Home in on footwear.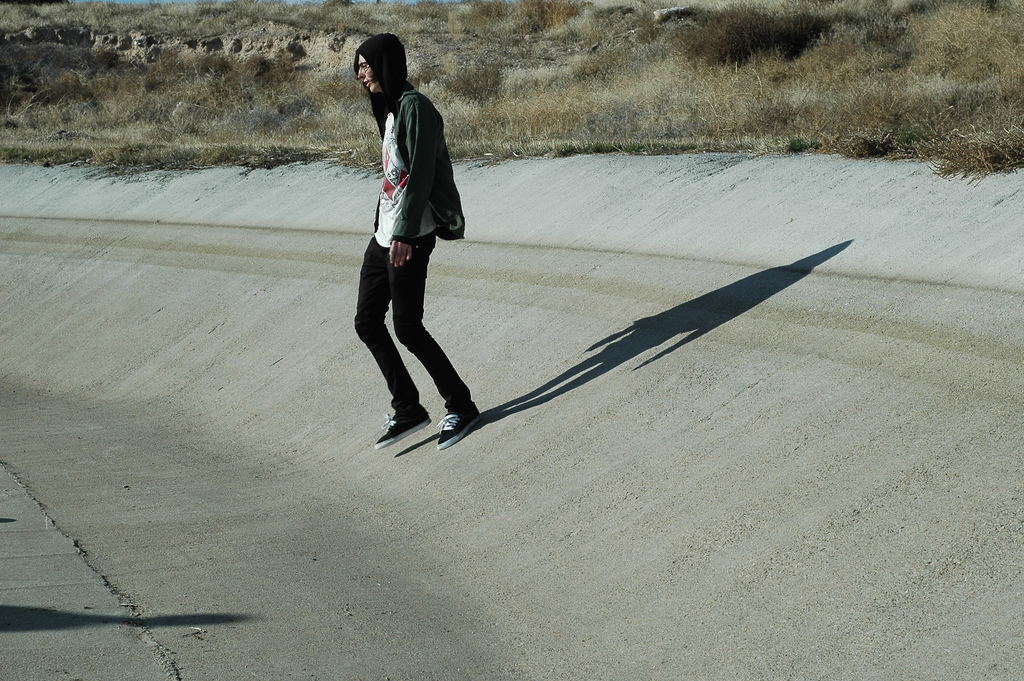
Homed in at 432/408/482/448.
